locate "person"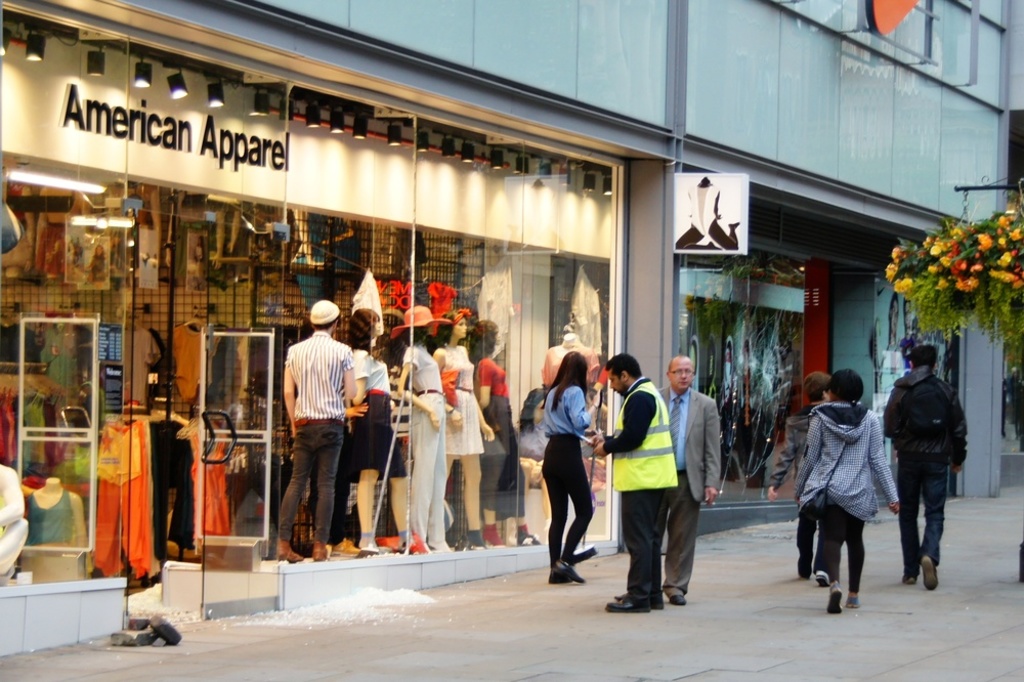
<box>883,342,970,591</box>
